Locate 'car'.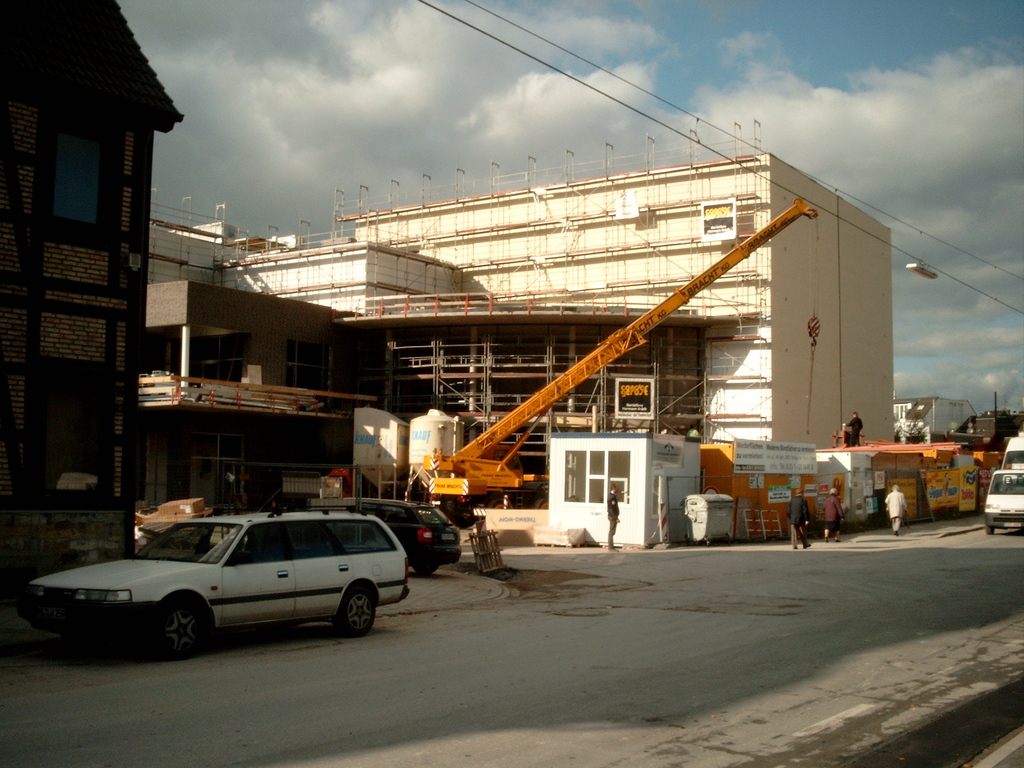
Bounding box: (313, 496, 460, 573).
